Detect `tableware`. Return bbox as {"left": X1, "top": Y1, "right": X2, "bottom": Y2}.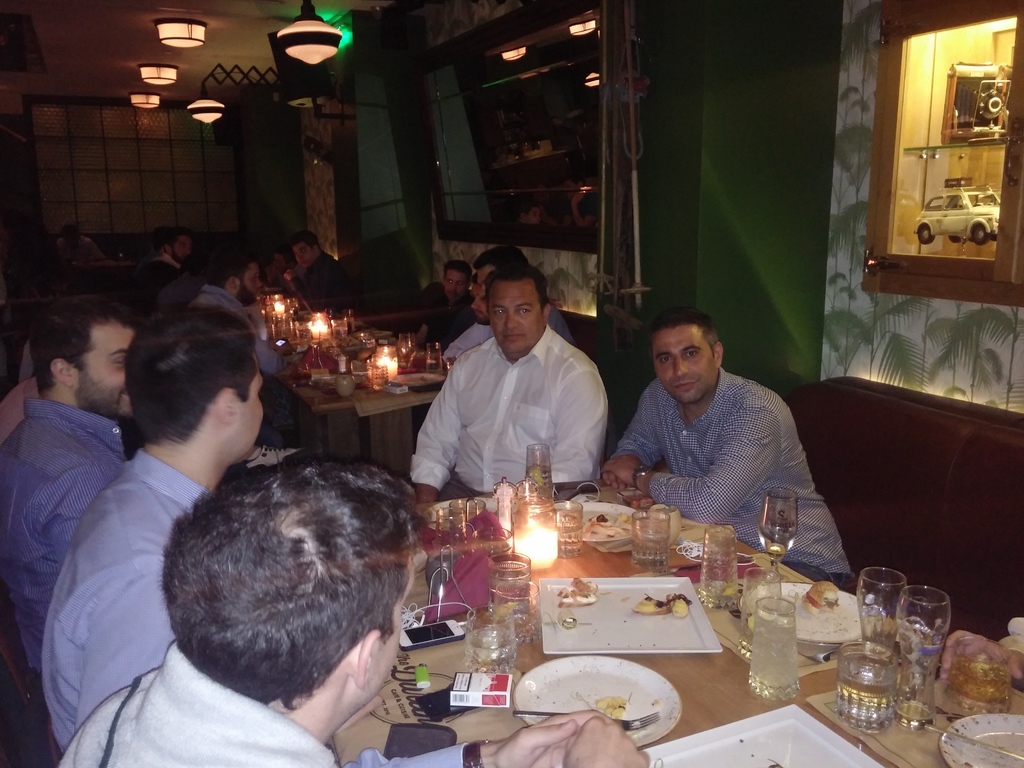
{"left": 418, "top": 497, "right": 499, "bottom": 528}.
